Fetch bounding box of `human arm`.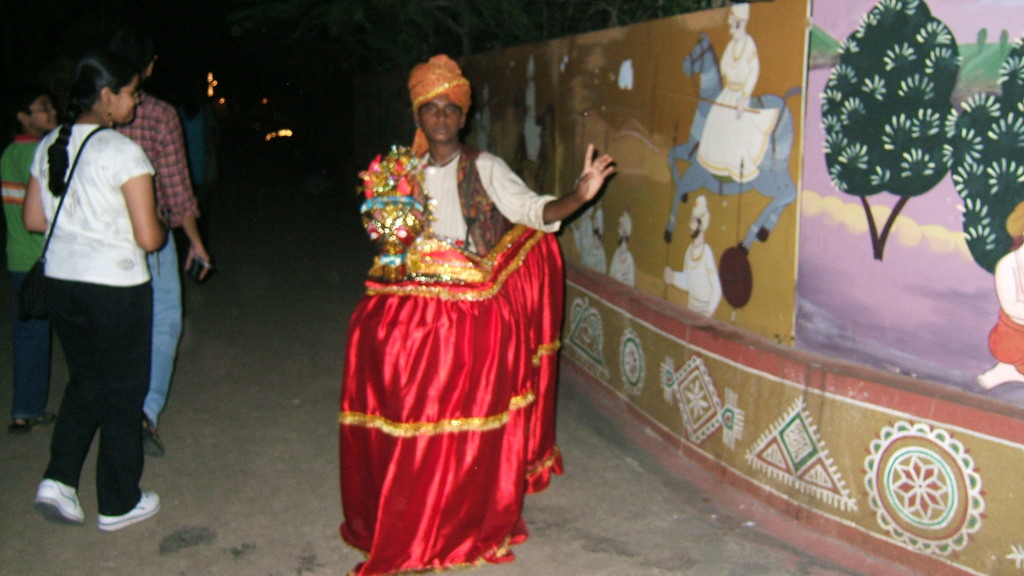
Bbox: {"x1": 157, "y1": 108, "x2": 210, "y2": 285}.
